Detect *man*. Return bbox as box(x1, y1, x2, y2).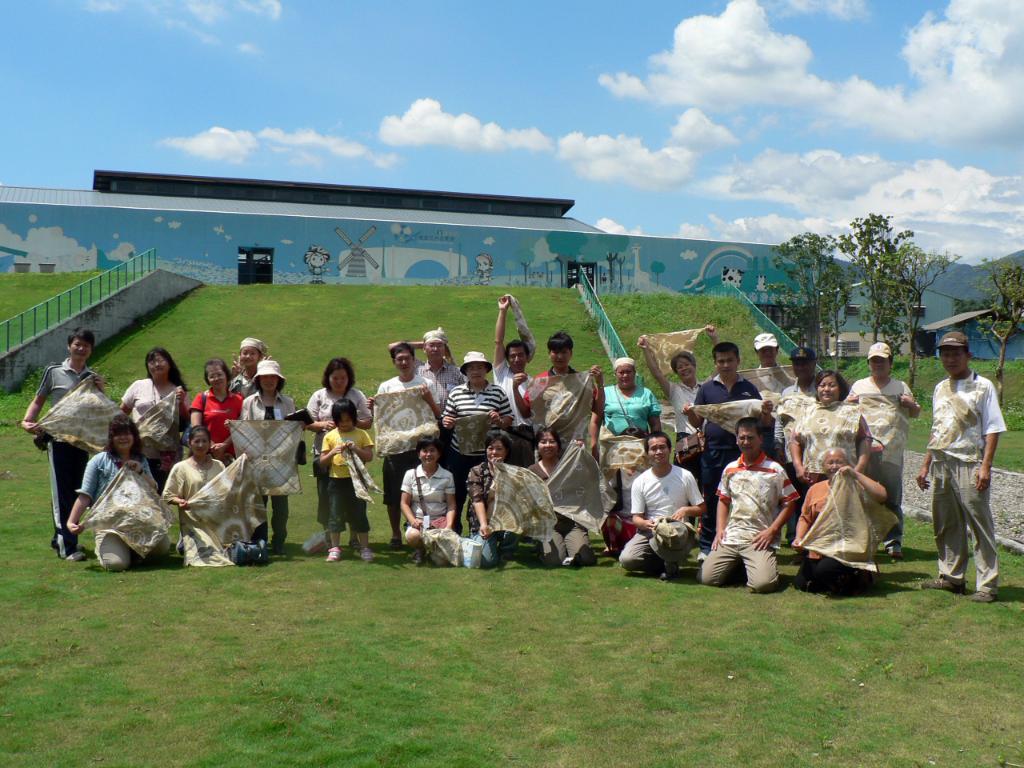
box(490, 292, 536, 469).
